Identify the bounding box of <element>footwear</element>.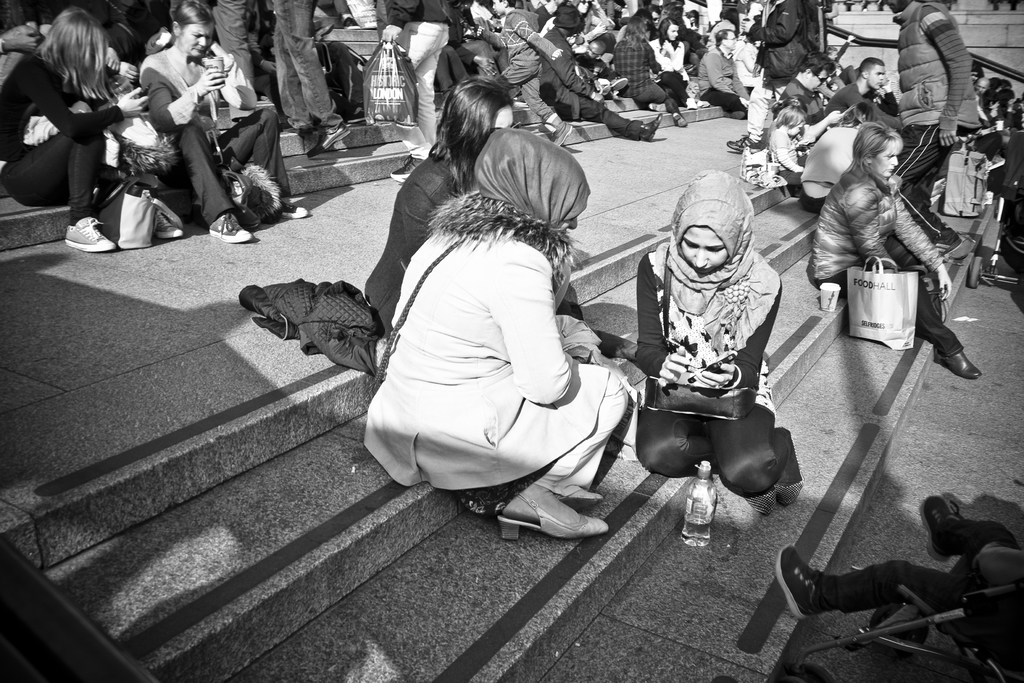
[607, 74, 627, 92].
